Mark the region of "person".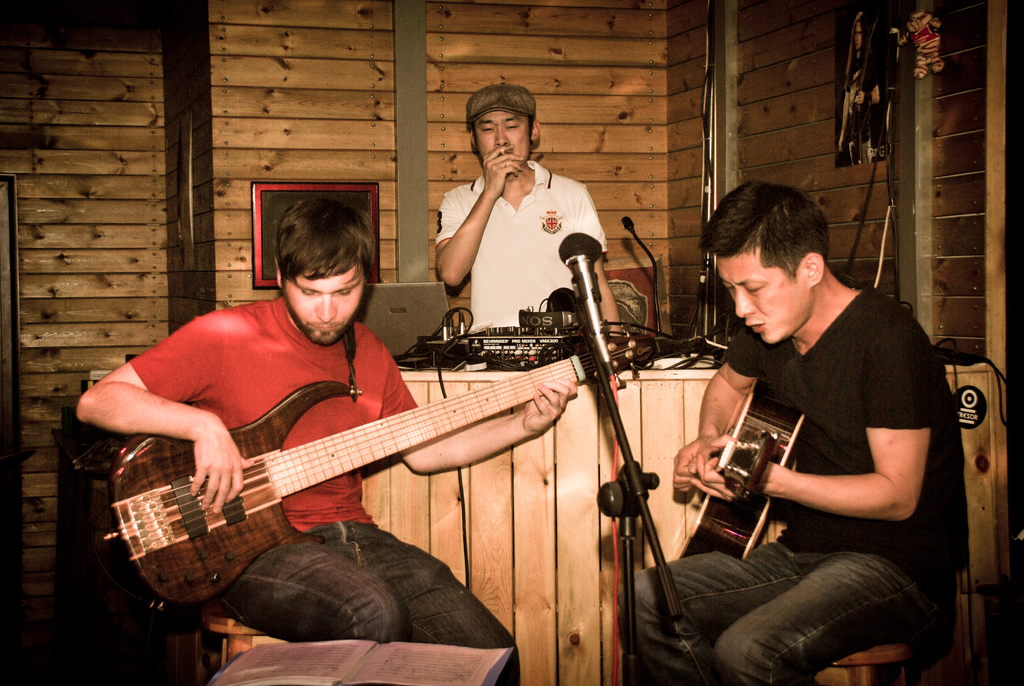
Region: bbox(619, 178, 965, 685).
